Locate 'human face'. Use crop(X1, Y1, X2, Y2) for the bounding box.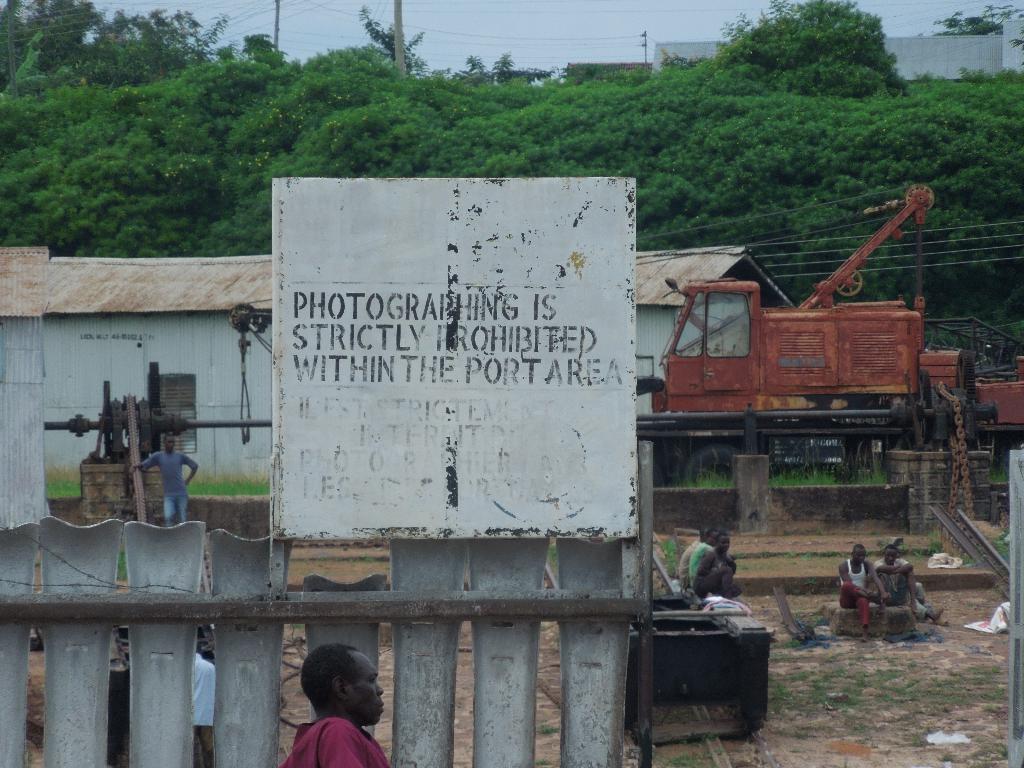
crop(721, 539, 729, 552).
